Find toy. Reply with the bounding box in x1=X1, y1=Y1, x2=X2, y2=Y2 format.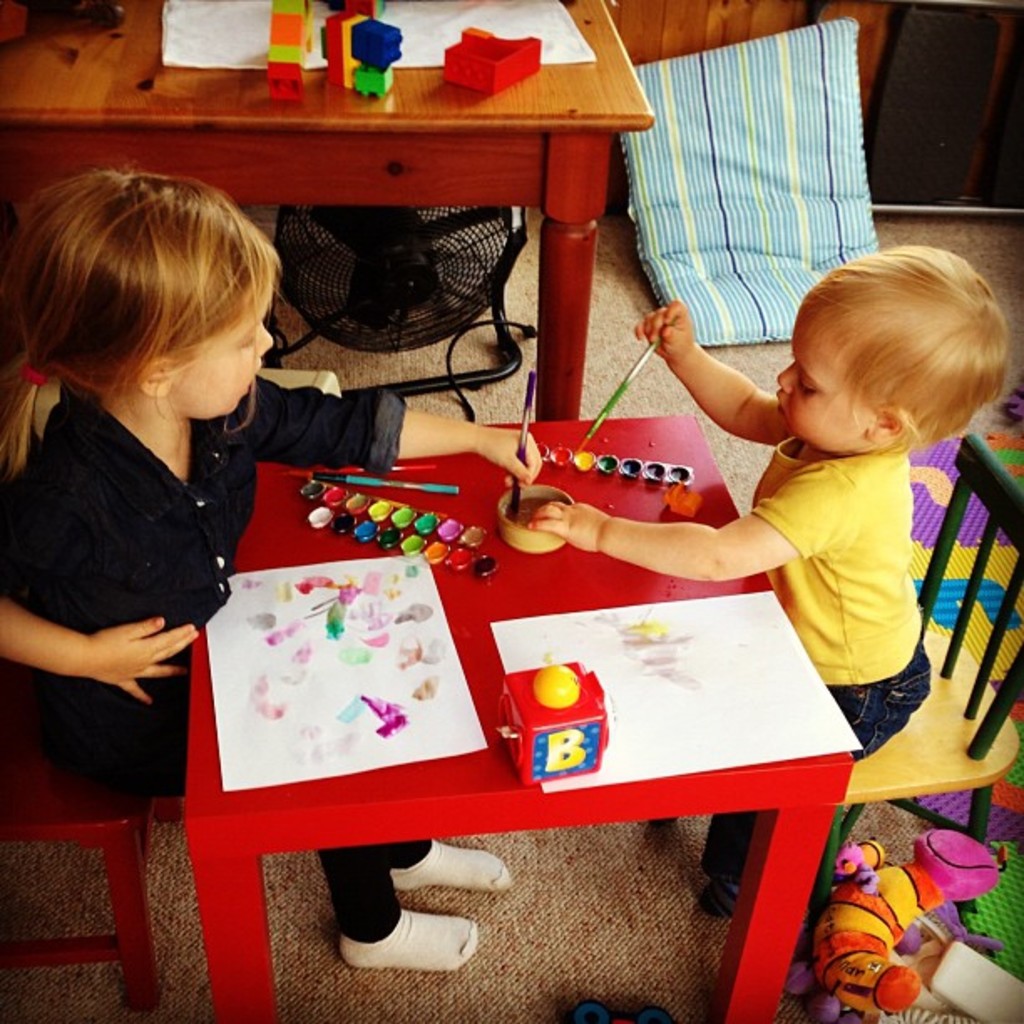
x1=440, y1=22, x2=540, y2=97.
